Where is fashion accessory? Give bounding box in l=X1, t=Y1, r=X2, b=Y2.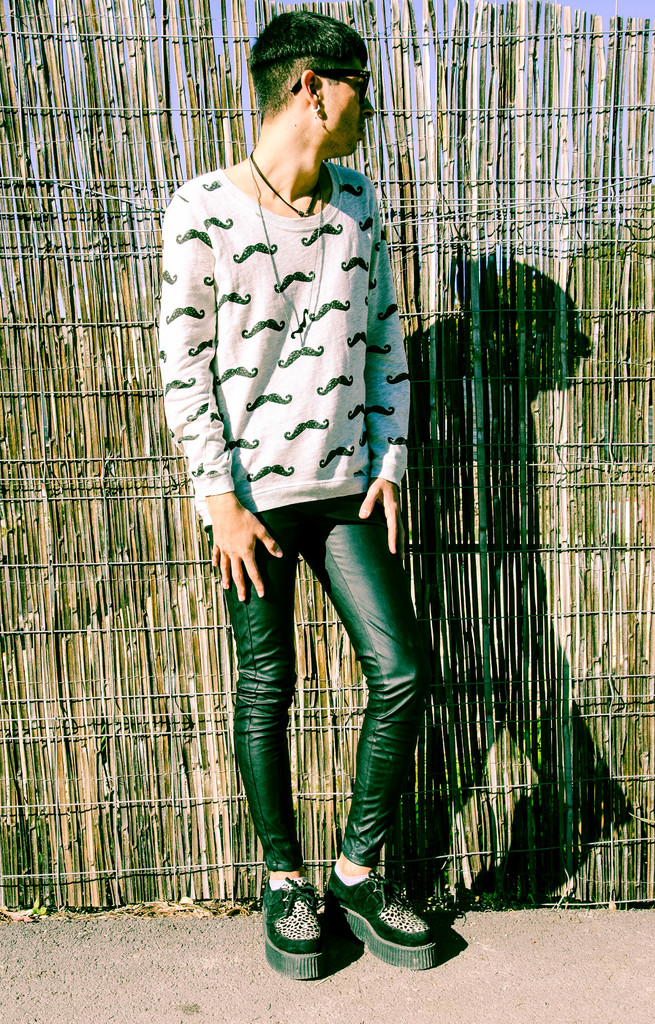
l=250, t=158, r=327, b=342.
